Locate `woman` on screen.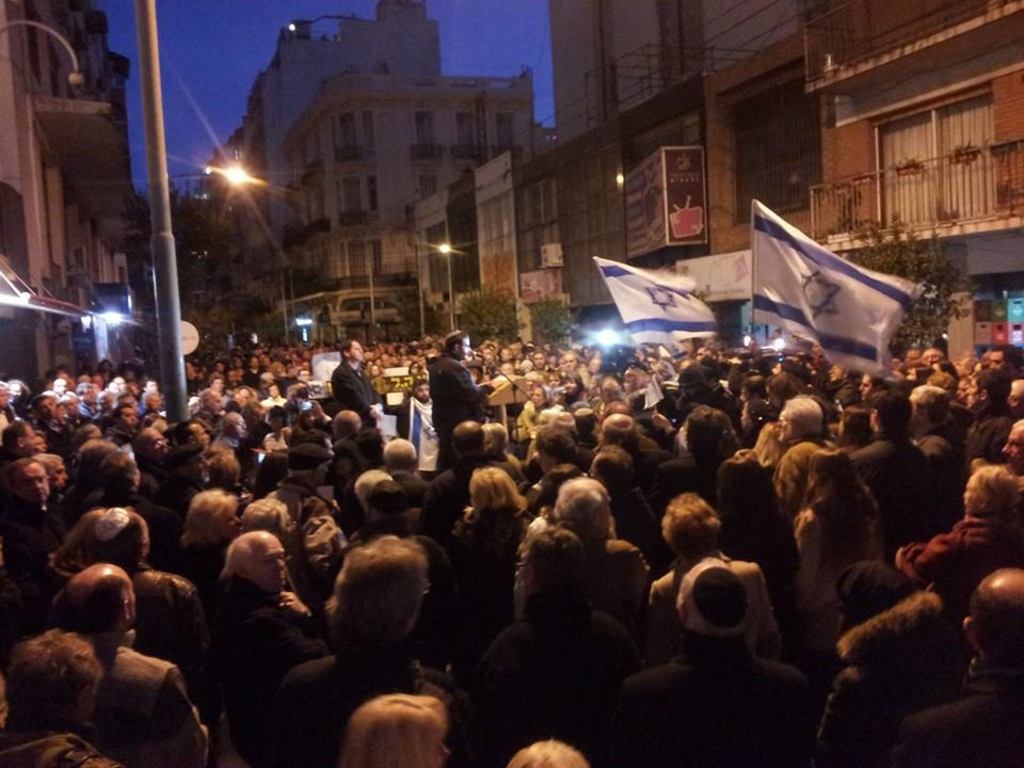
On screen at (x1=450, y1=467, x2=531, y2=590).
